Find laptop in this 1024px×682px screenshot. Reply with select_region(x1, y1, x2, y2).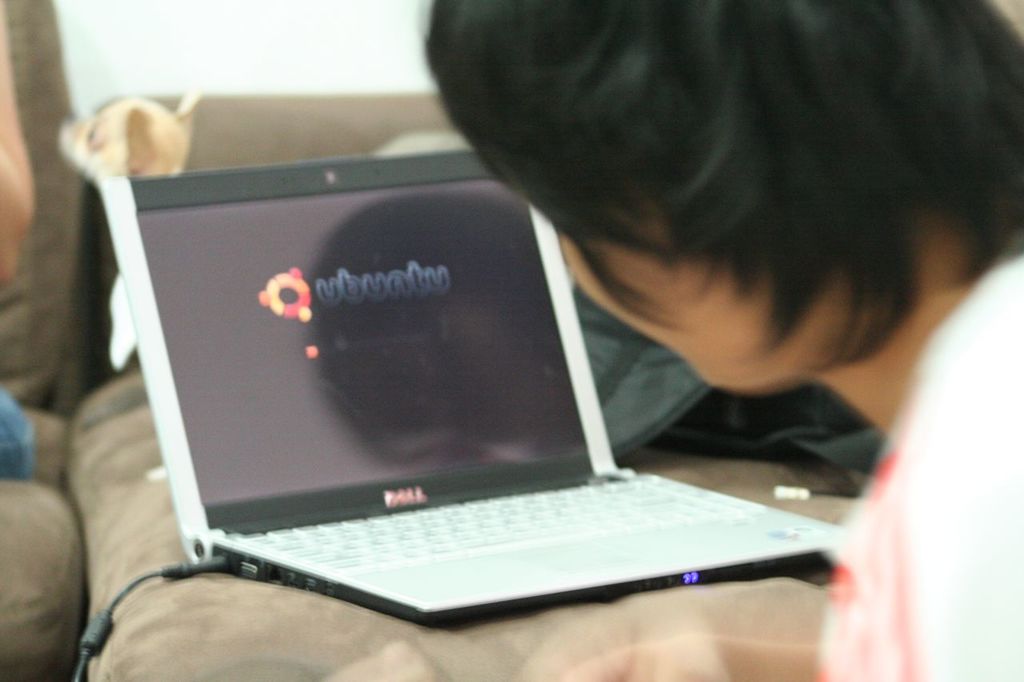
select_region(74, 131, 855, 652).
